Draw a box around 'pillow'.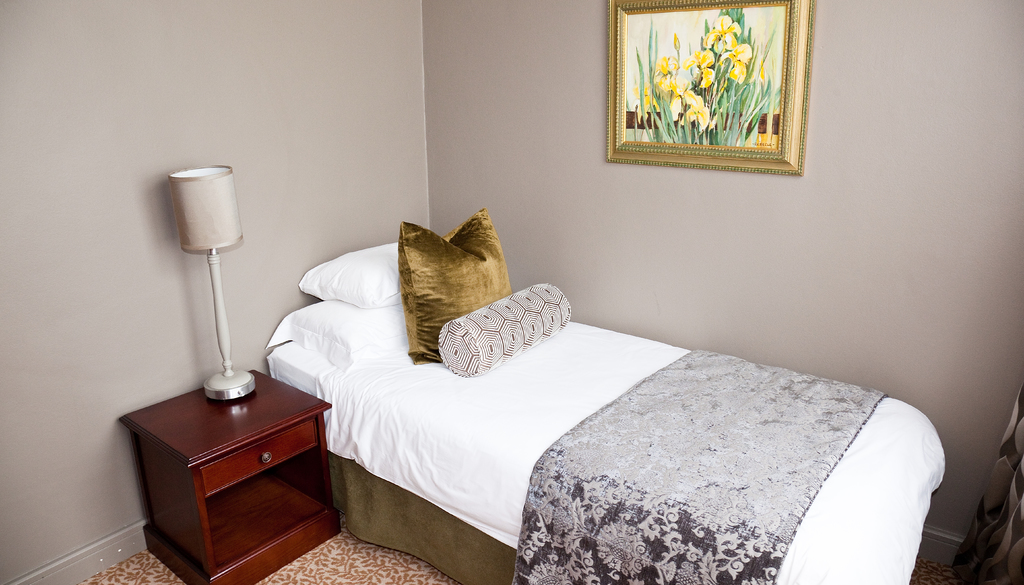
[left=299, top=241, right=403, bottom=313].
